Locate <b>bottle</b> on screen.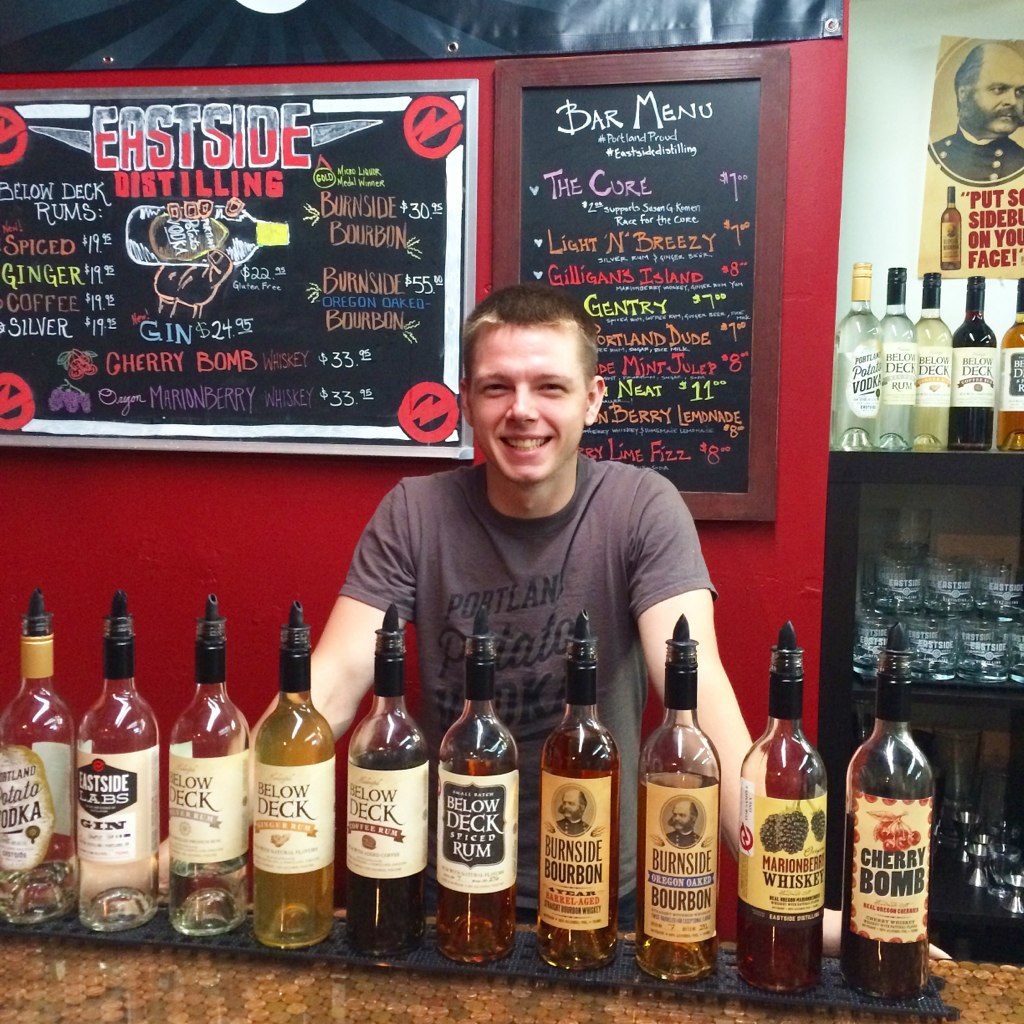
On screen at x1=433, y1=610, x2=523, y2=966.
